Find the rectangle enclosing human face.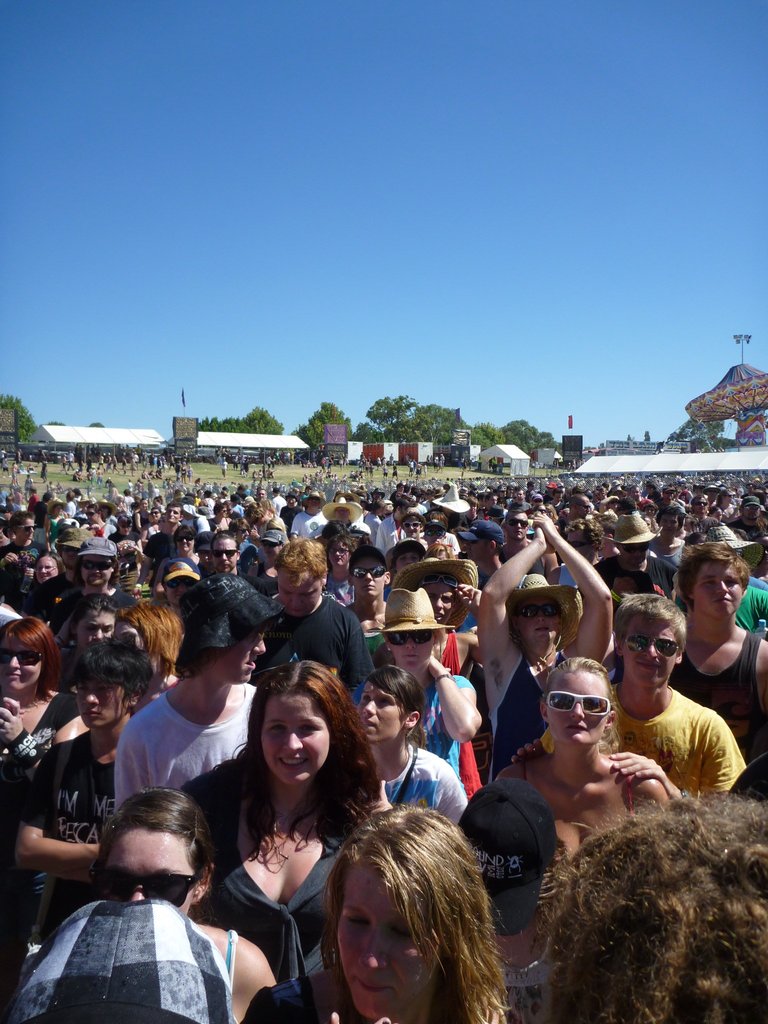
rect(389, 633, 435, 669).
